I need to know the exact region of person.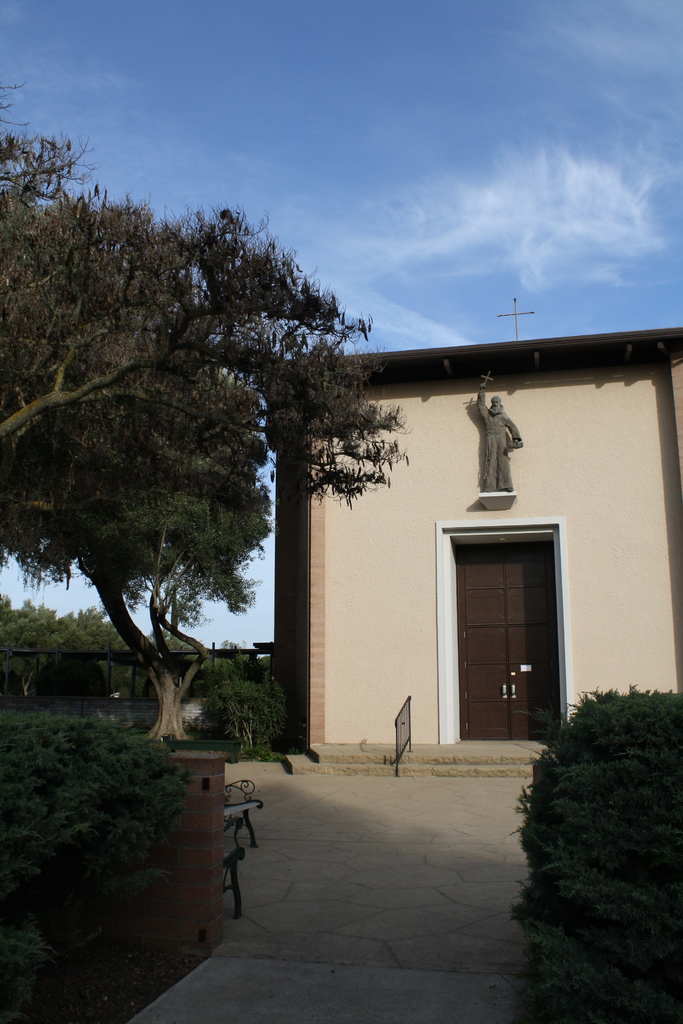
Region: bbox=[475, 374, 525, 500].
